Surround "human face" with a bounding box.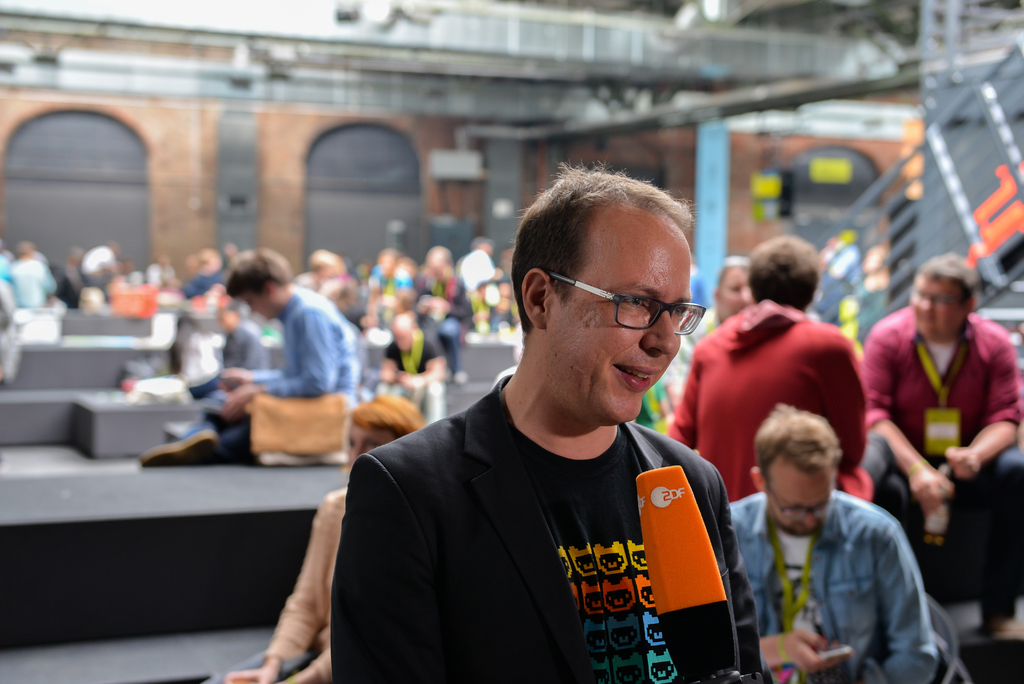
[545,216,690,425].
